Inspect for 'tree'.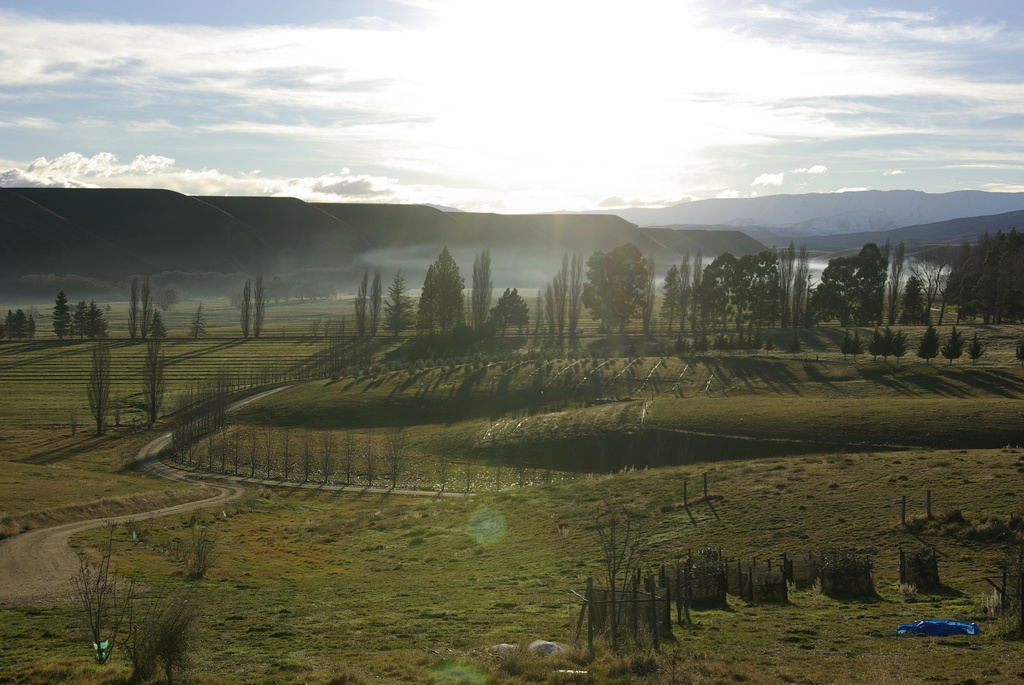
Inspection: 86 300 104 339.
